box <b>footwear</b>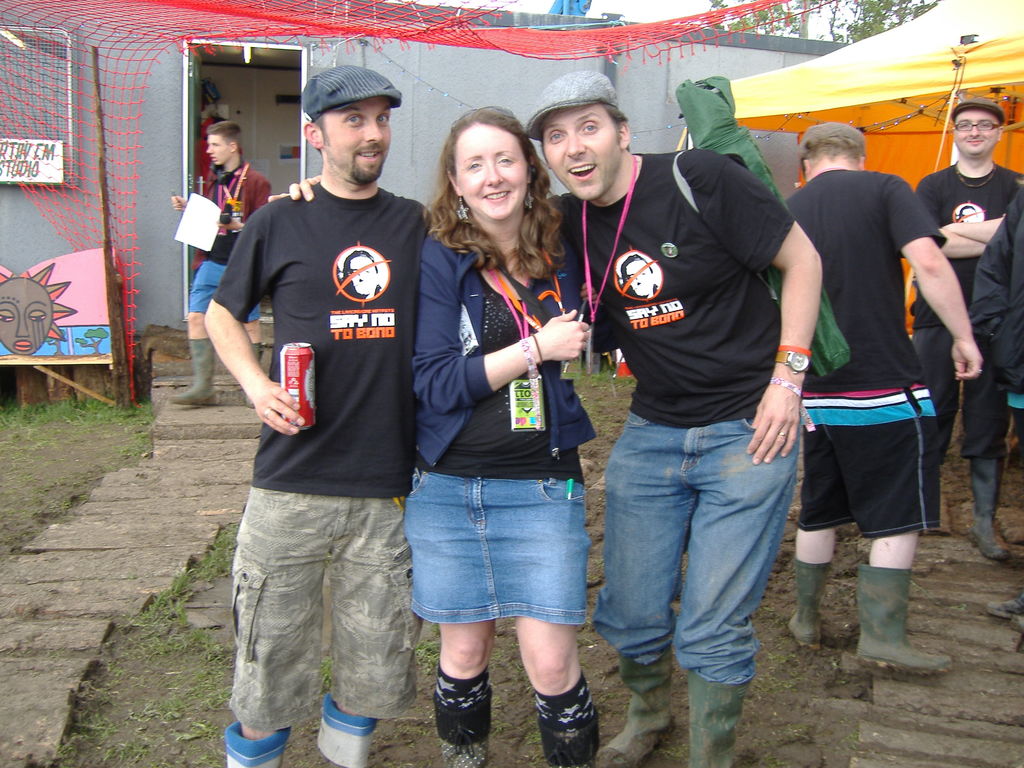
(787, 553, 835, 657)
